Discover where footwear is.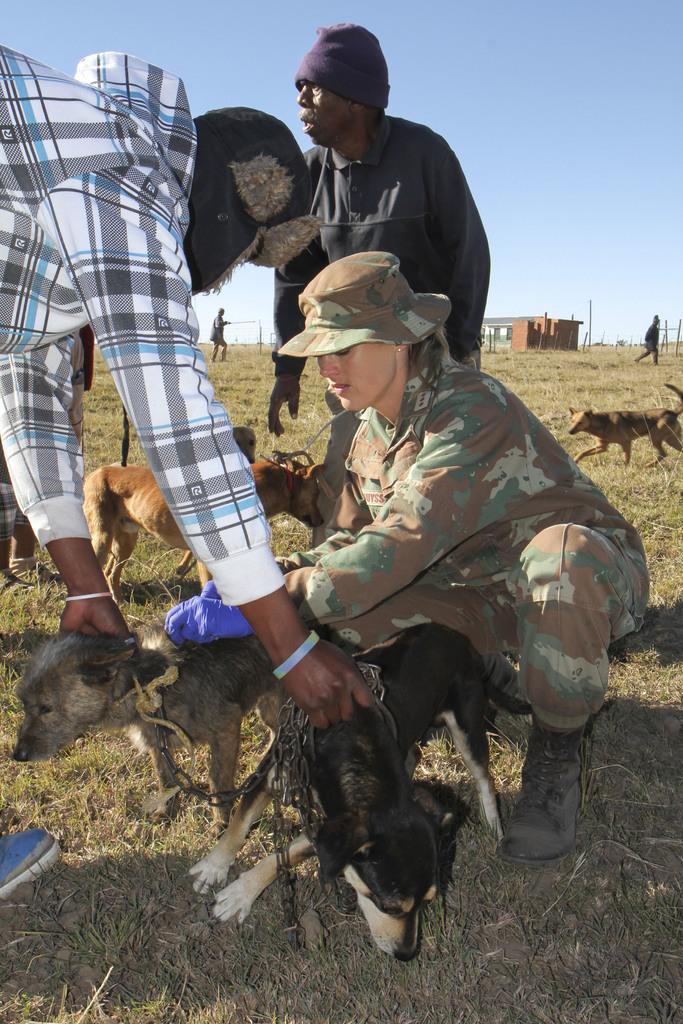
Discovered at pyautogui.locateOnScreen(0, 564, 30, 591).
